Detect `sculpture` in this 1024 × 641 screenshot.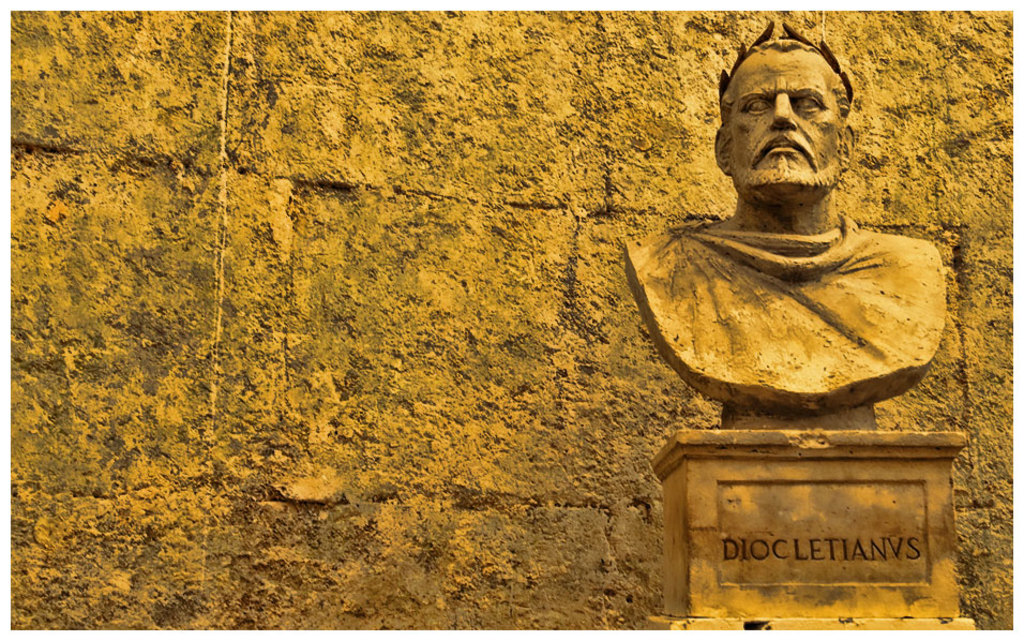
Detection: <box>621,31,945,459</box>.
